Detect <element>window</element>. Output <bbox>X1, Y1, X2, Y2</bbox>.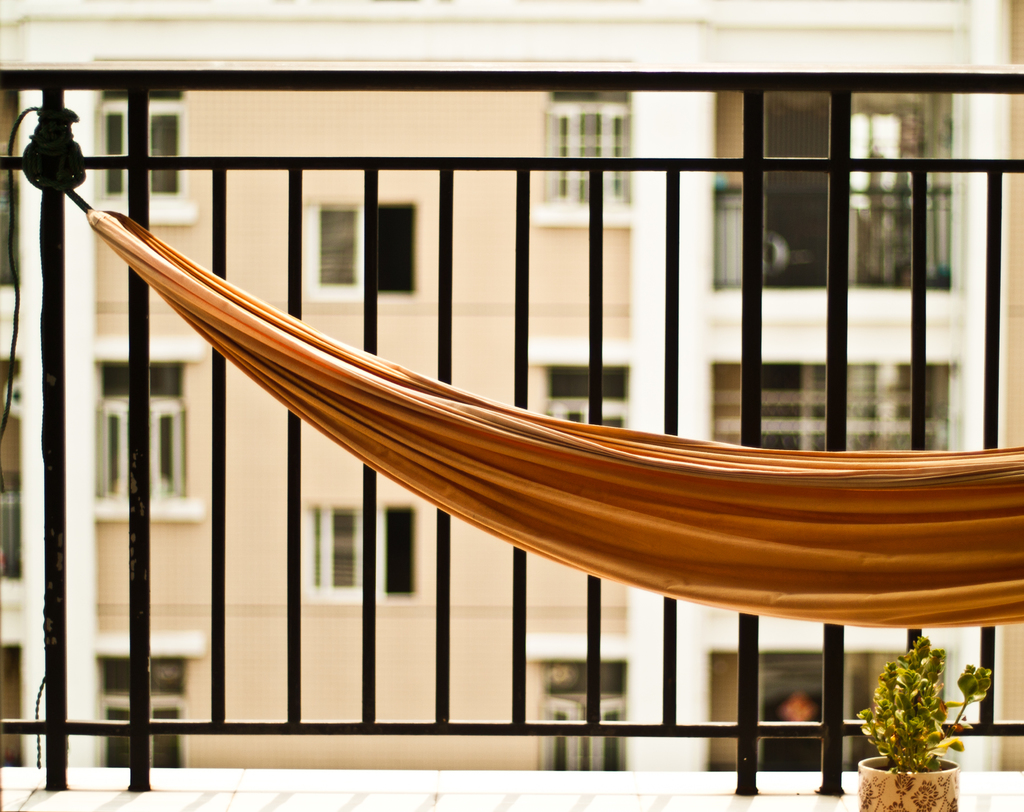
<bbox>94, 336, 205, 523</bbox>.
